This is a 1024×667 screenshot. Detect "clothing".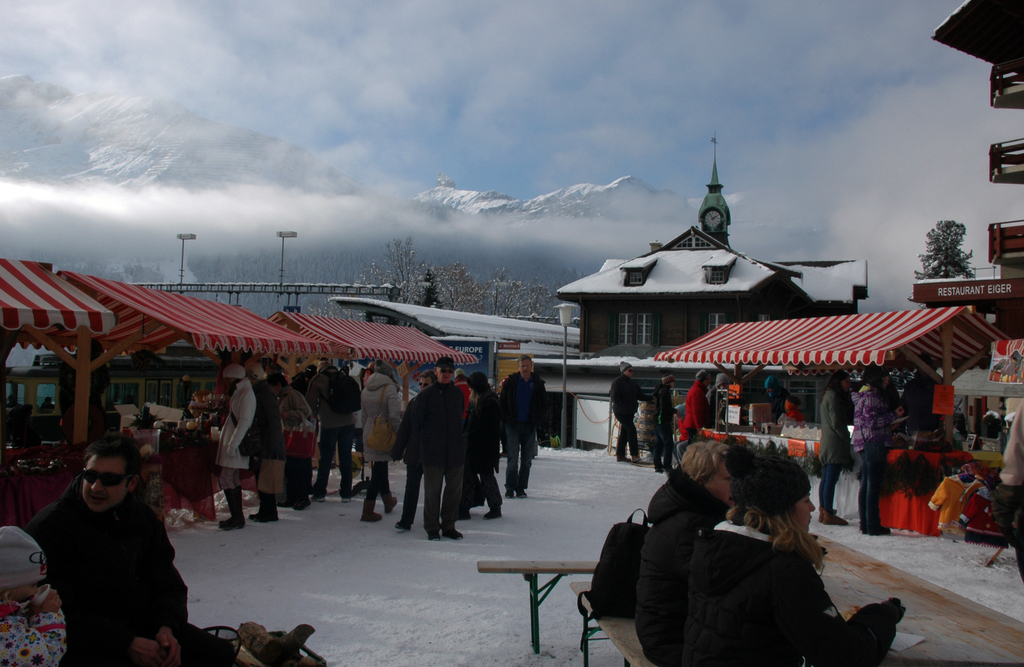
{"x1": 616, "y1": 416, "x2": 645, "y2": 469}.
